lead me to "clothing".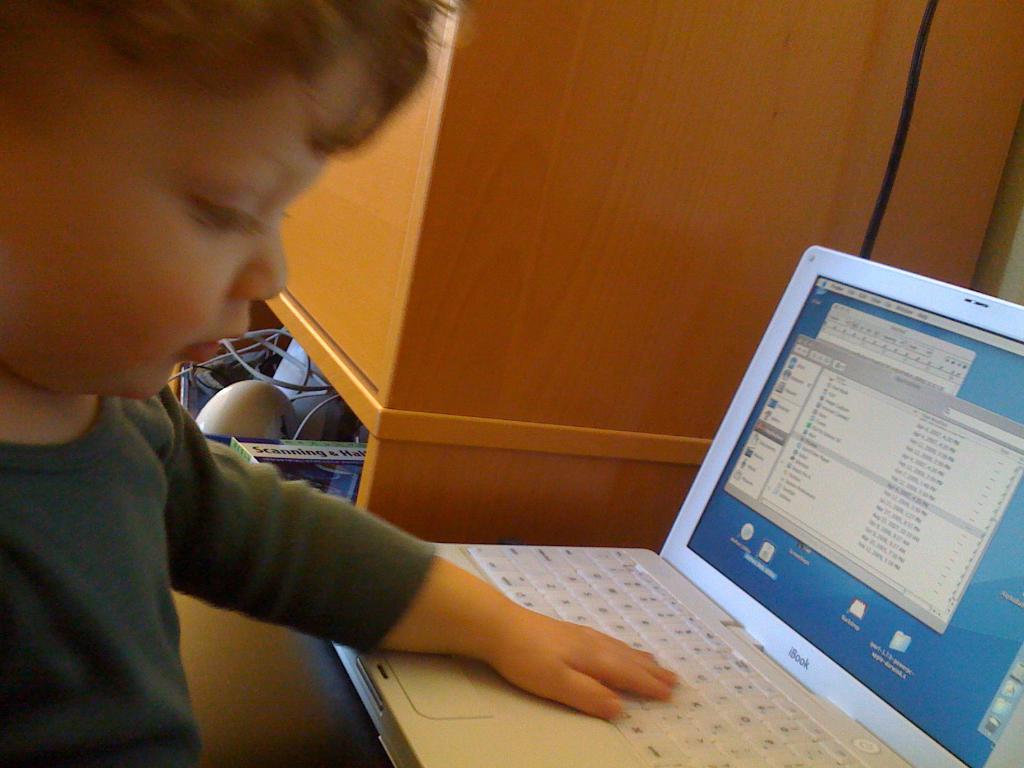
Lead to bbox(0, 387, 439, 767).
